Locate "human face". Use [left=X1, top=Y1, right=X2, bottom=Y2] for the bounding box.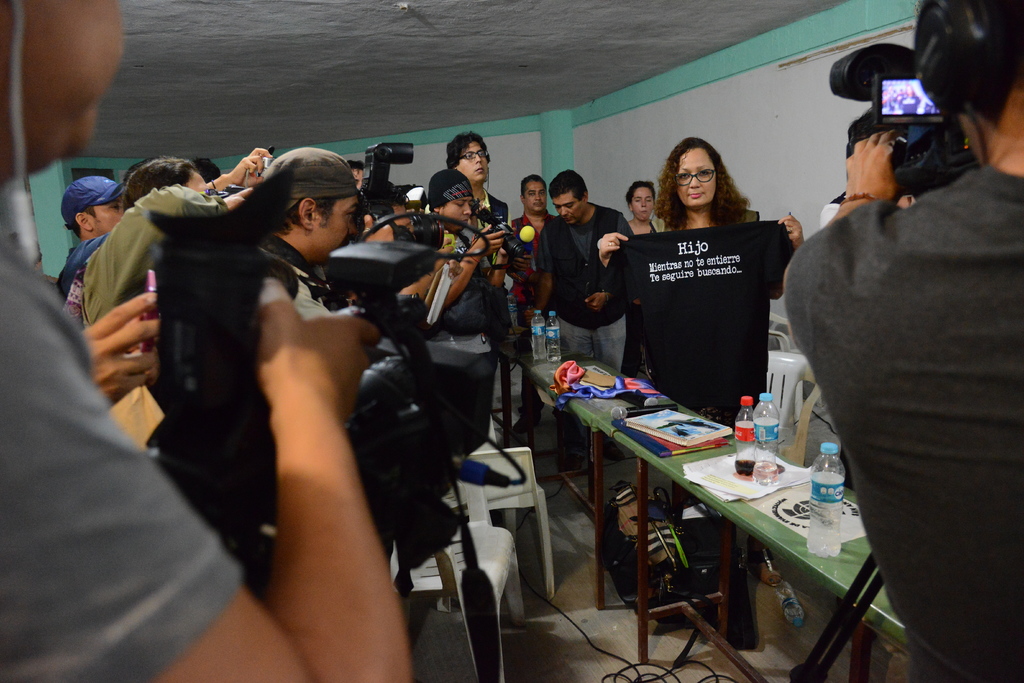
[left=90, top=204, right=122, bottom=234].
